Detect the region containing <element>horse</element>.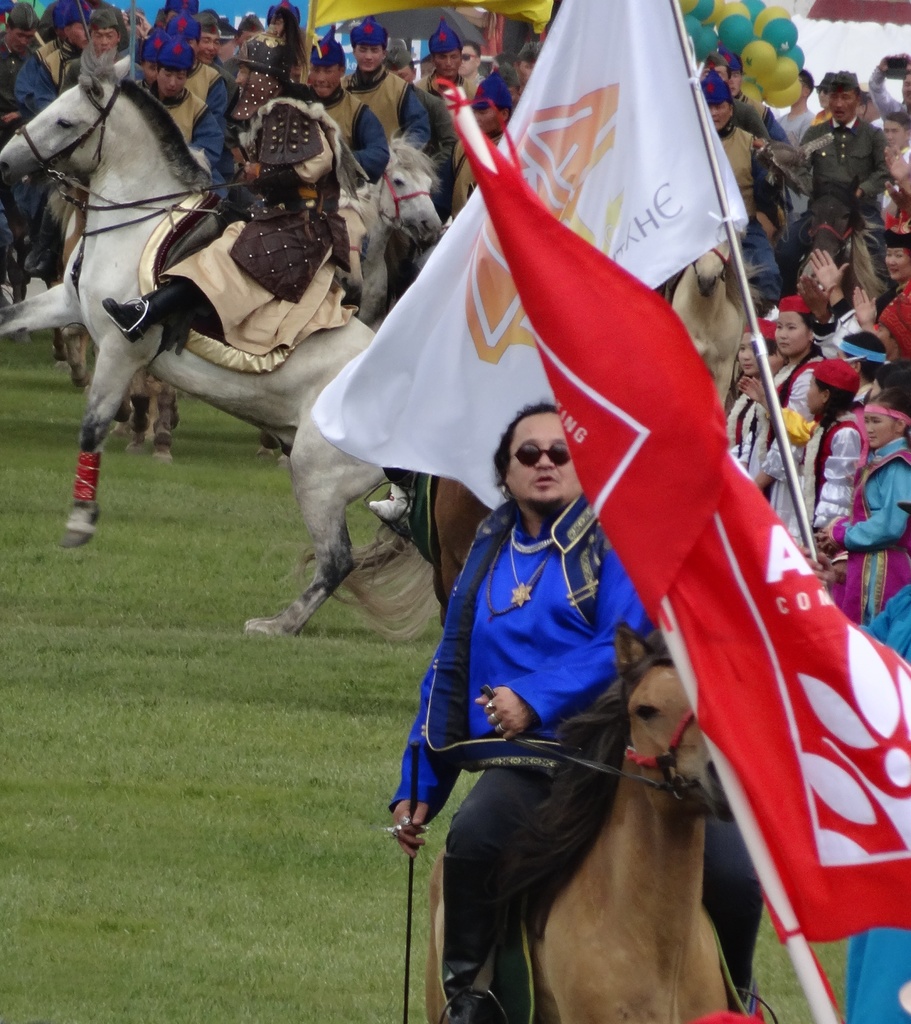
Rect(0, 40, 442, 640).
